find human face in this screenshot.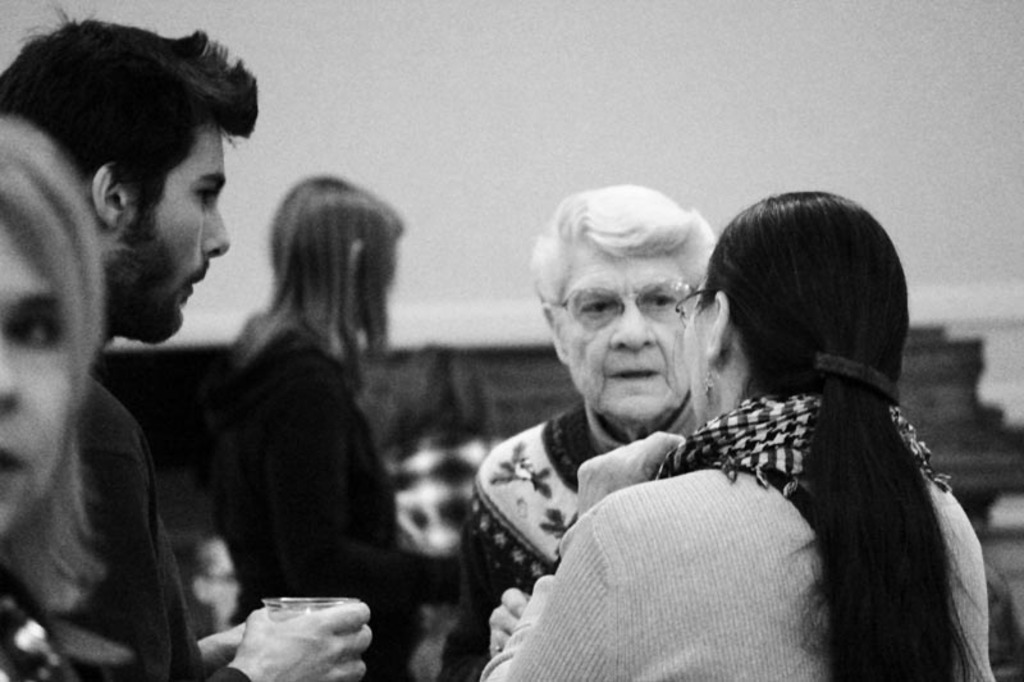
The bounding box for human face is <box>554,238,692,424</box>.
